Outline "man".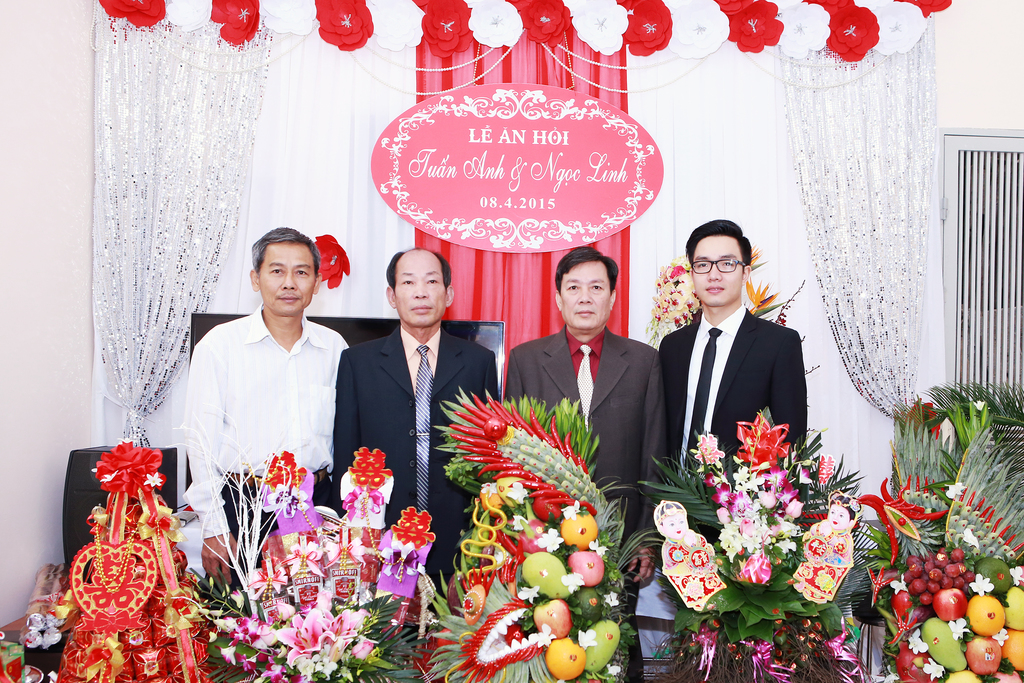
Outline: x1=509 y1=248 x2=669 y2=682.
